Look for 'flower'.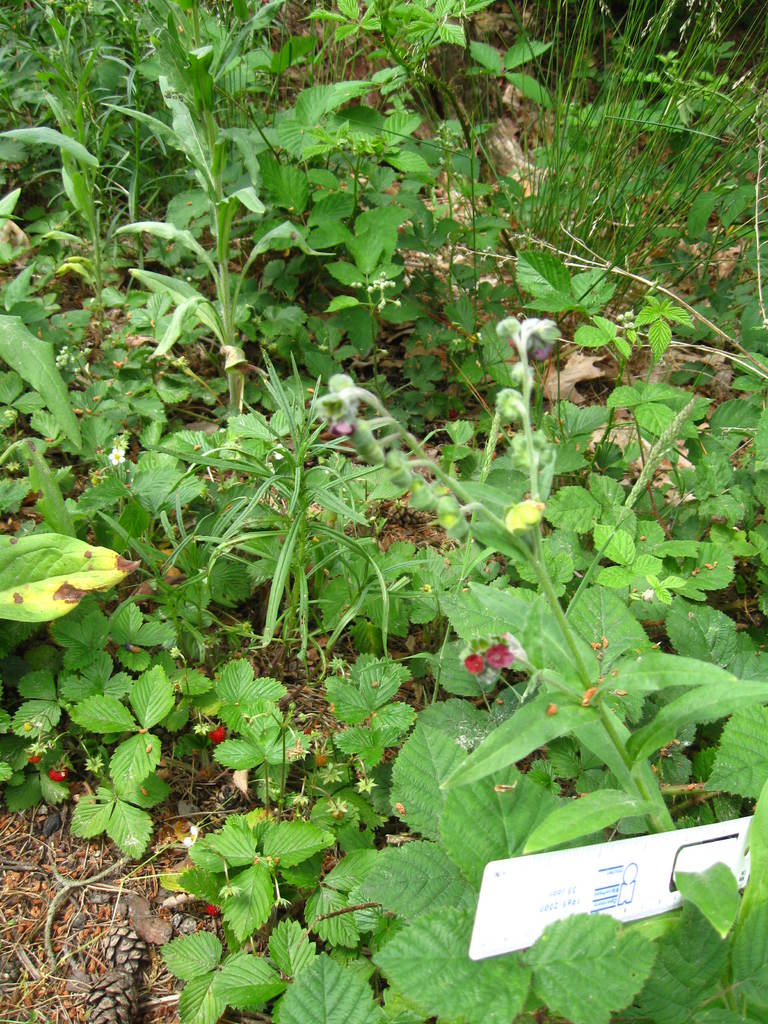
Found: (489,638,515,669).
